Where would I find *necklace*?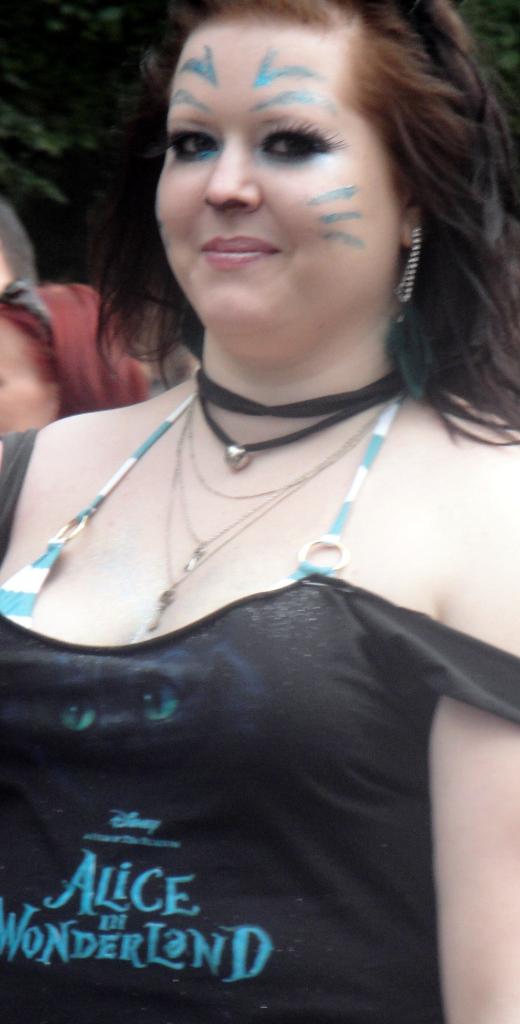
At crop(192, 369, 409, 468).
